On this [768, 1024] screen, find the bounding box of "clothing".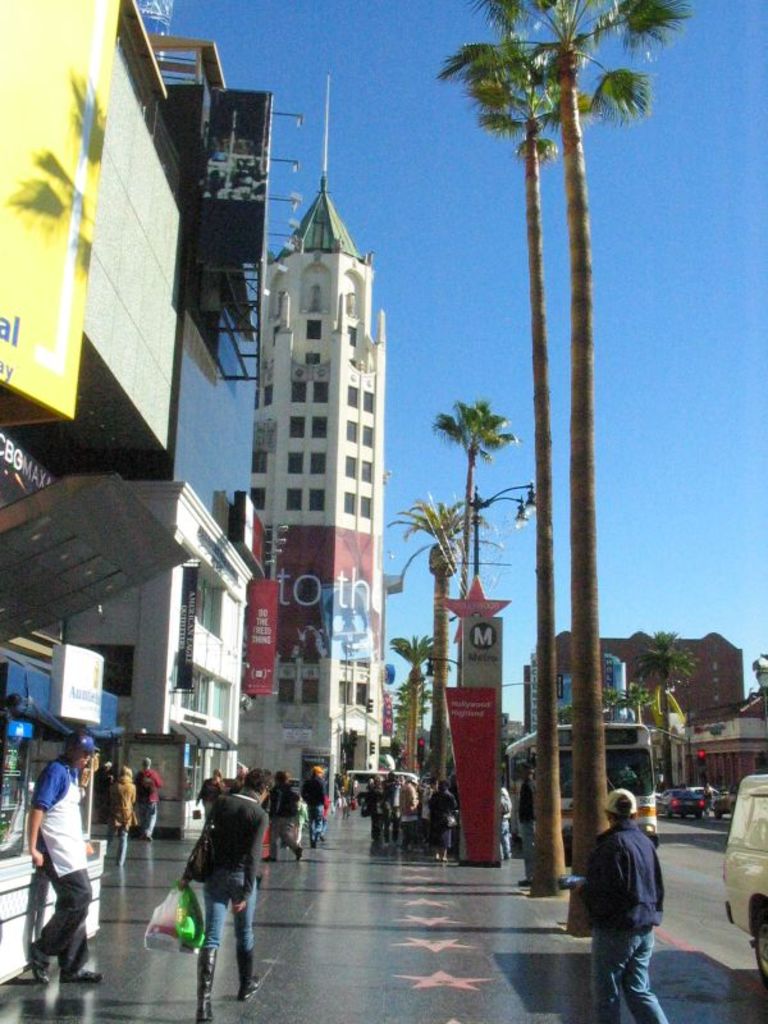
Bounding box: <box>588,824,668,1023</box>.
